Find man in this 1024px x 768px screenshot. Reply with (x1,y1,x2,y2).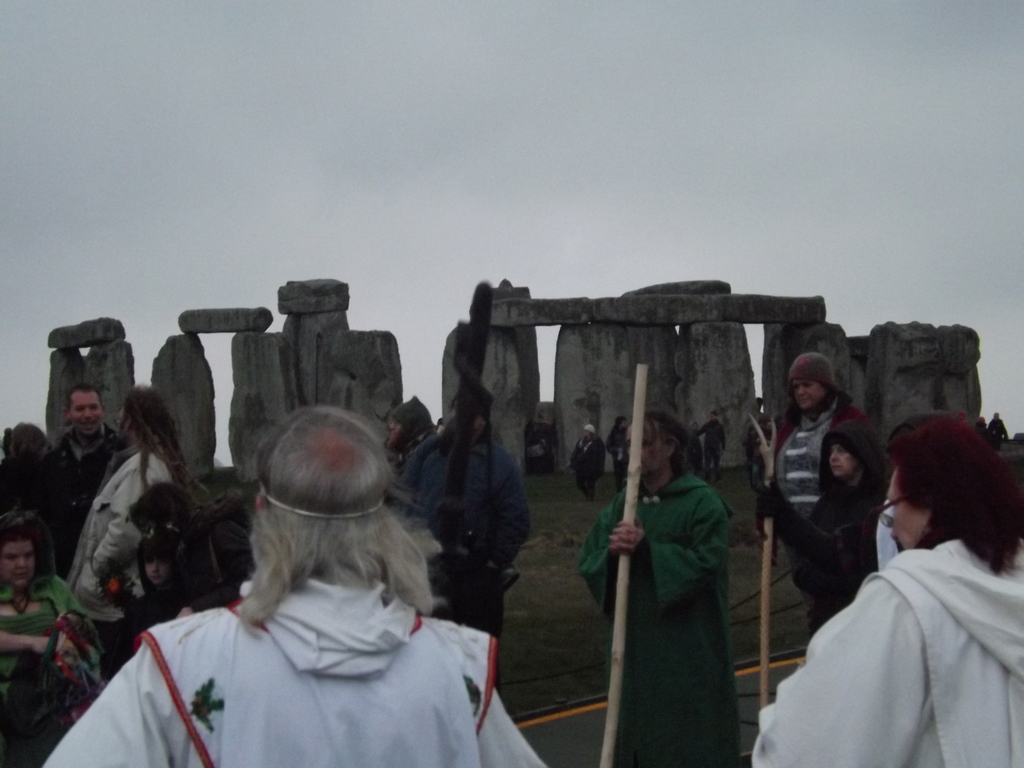
(743,353,871,520).
